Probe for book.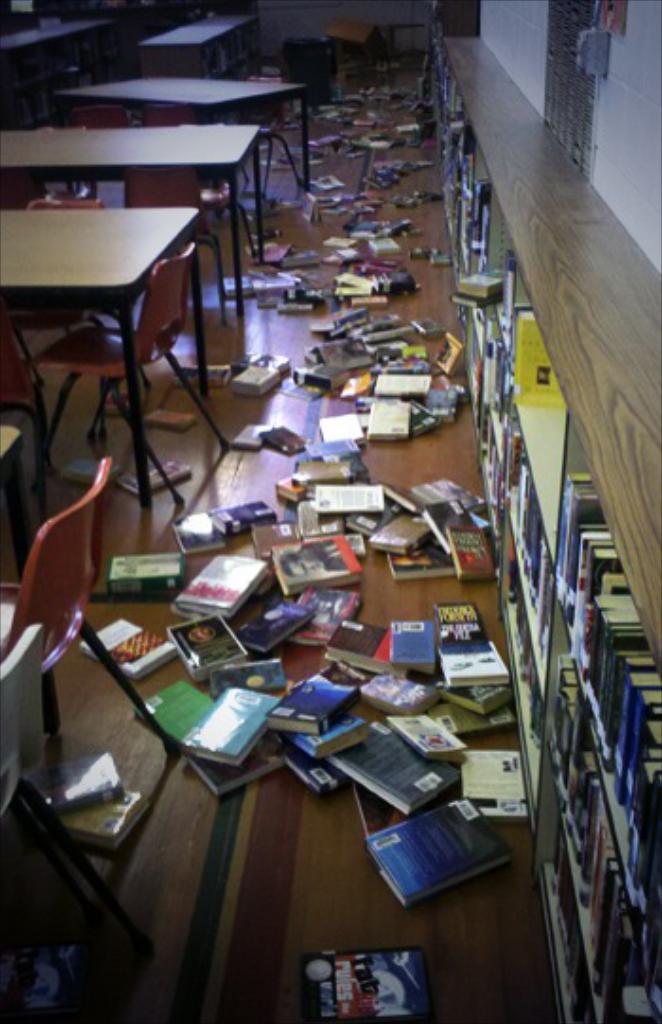
Probe result: box=[409, 240, 441, 256].
